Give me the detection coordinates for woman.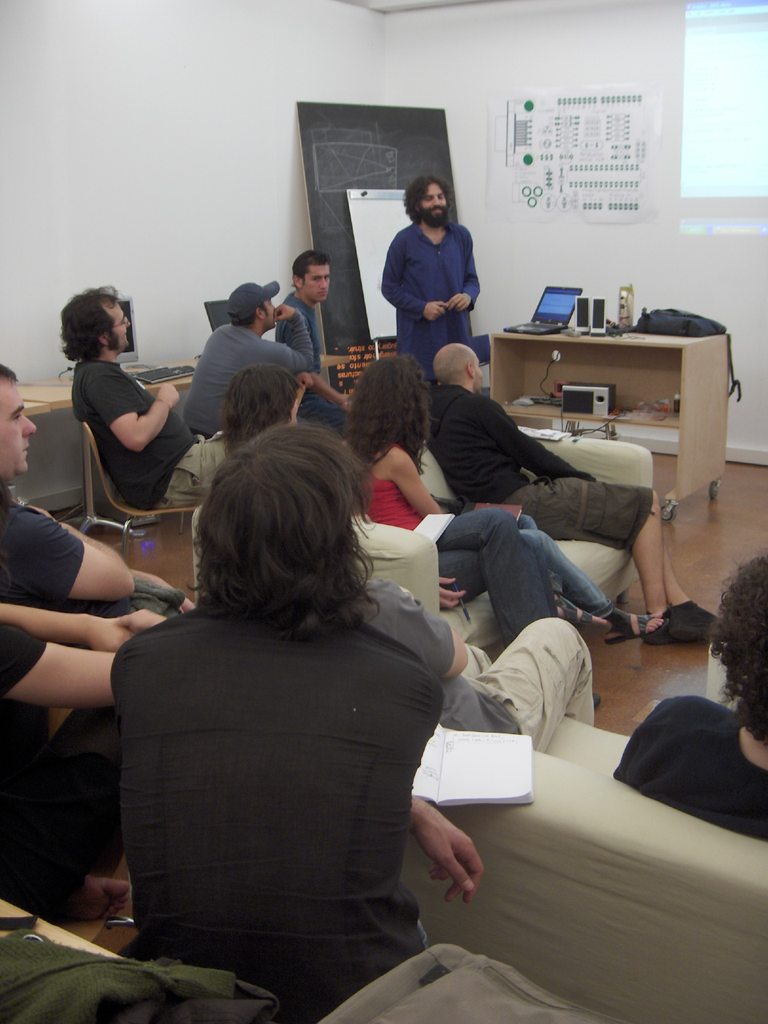
345,356,675,650.
